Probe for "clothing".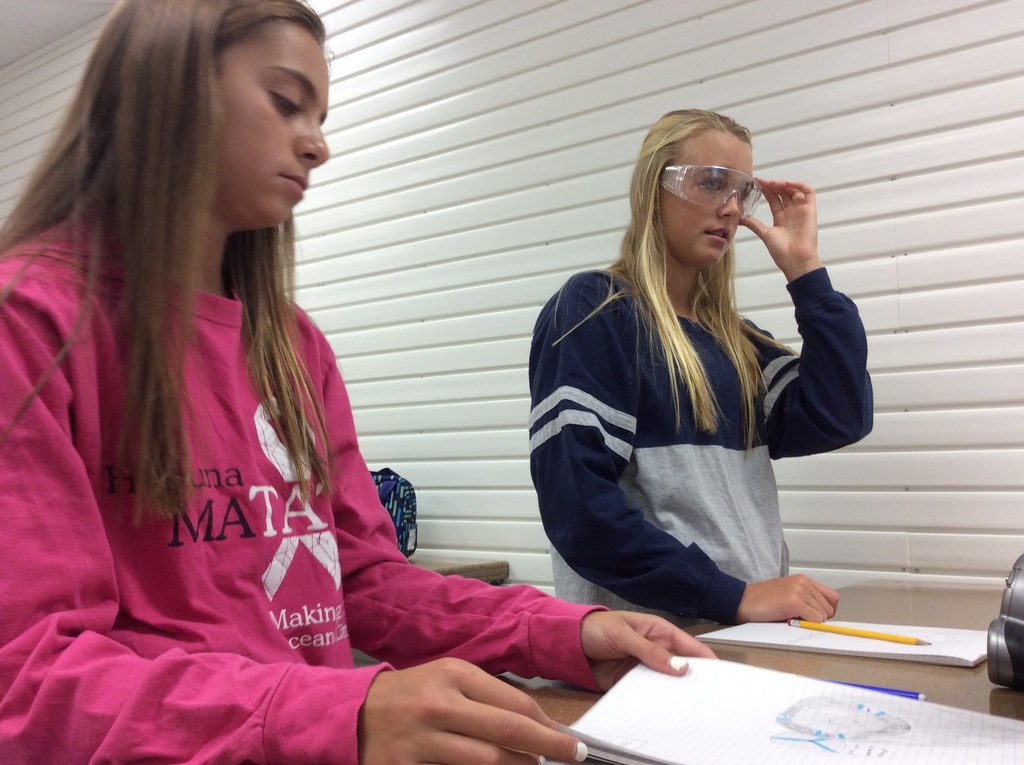
Probe result: <box>518,209,847,629</box>.
